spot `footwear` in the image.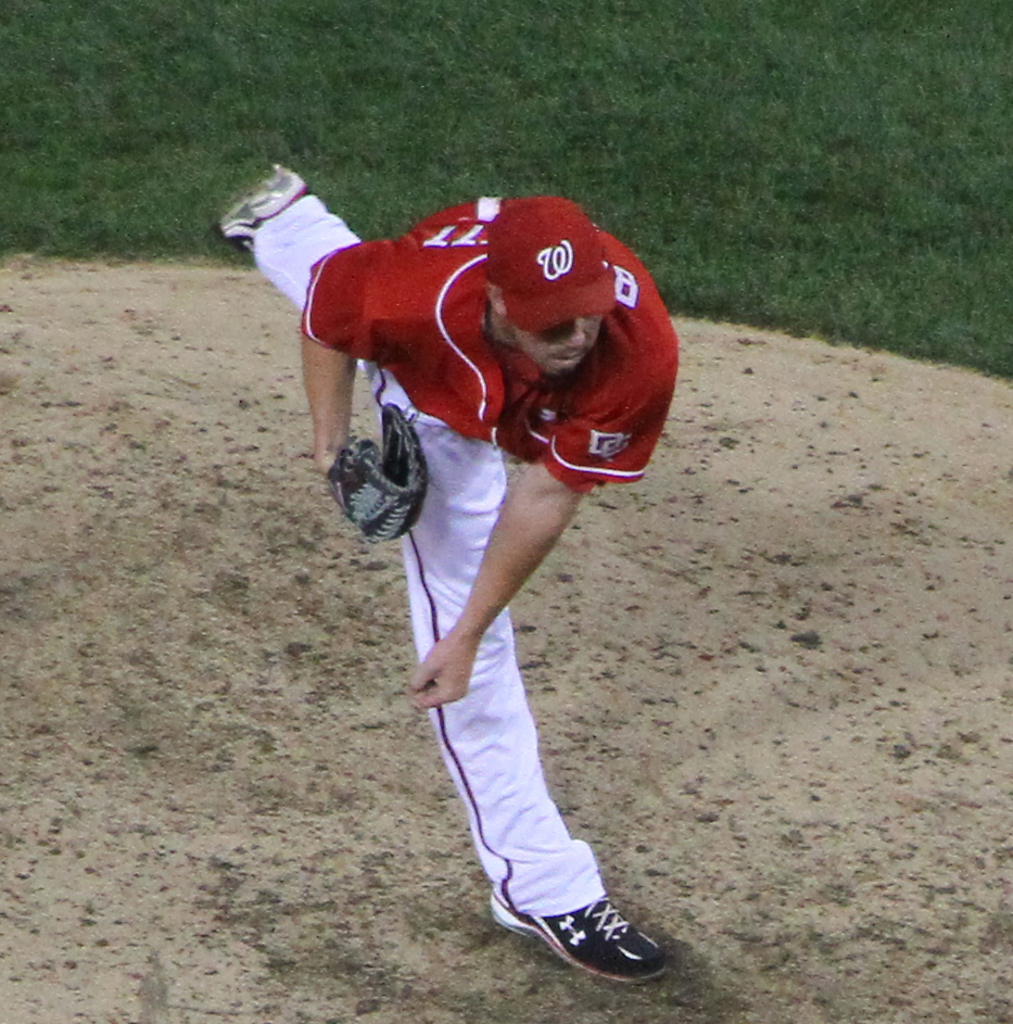
`footwear` found at (left=216, top=163, right=308, bottom=246).
